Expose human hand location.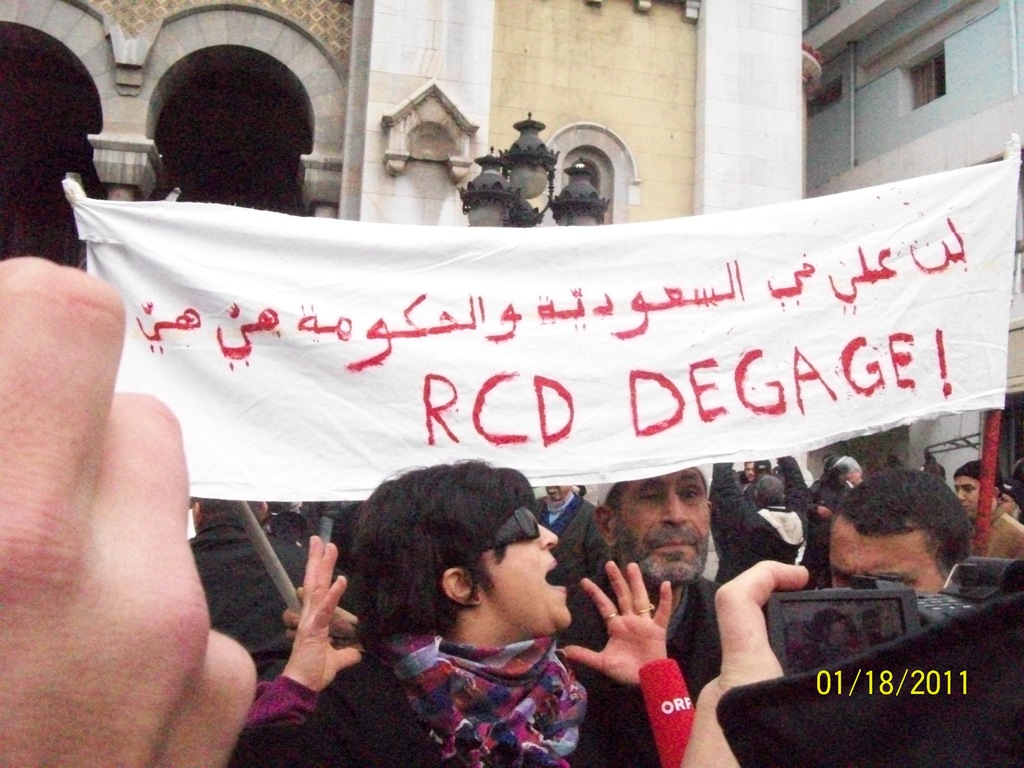
Exposed at select_region(0, 254, 259, 767).
